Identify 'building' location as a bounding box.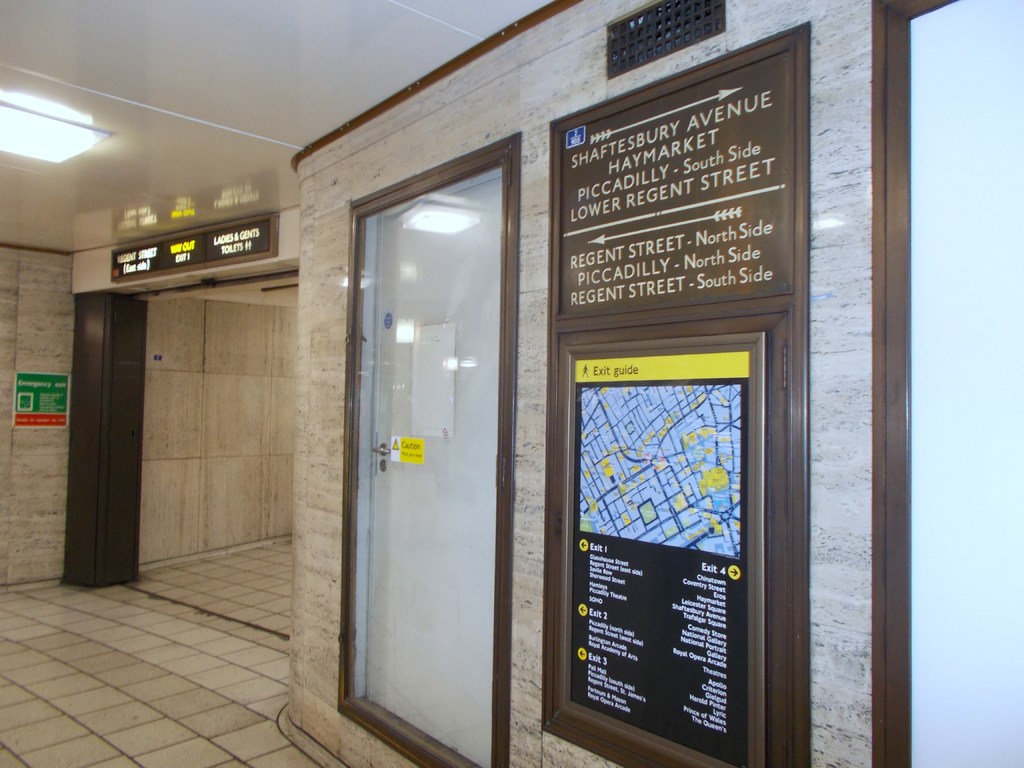
rect(0, 0, 1022, 767).
